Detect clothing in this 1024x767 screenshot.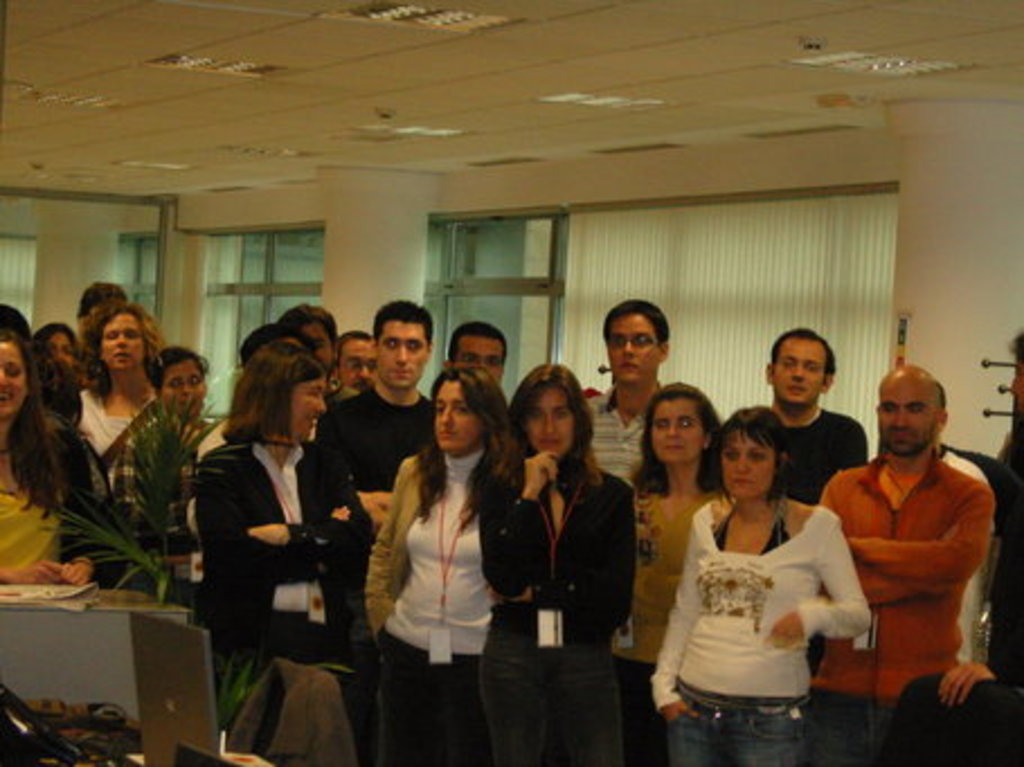
Detection: [761, 403, 869, 506].
